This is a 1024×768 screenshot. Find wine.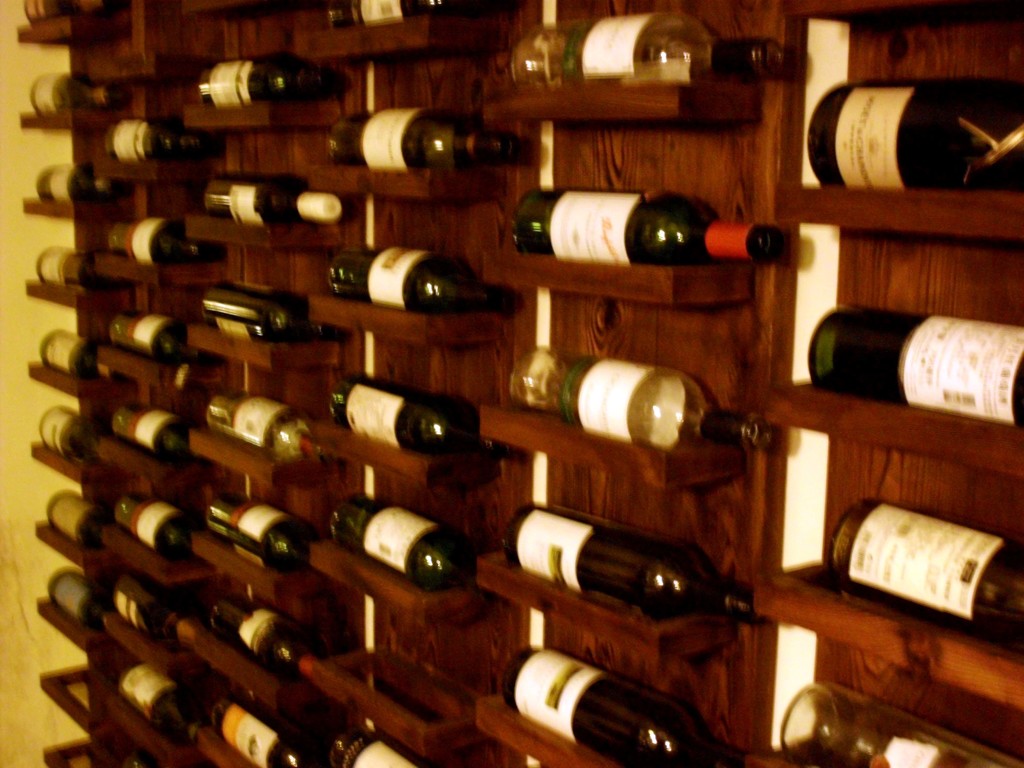
Bounding box: x1=329 y1=104 x2=525 y2=169.
